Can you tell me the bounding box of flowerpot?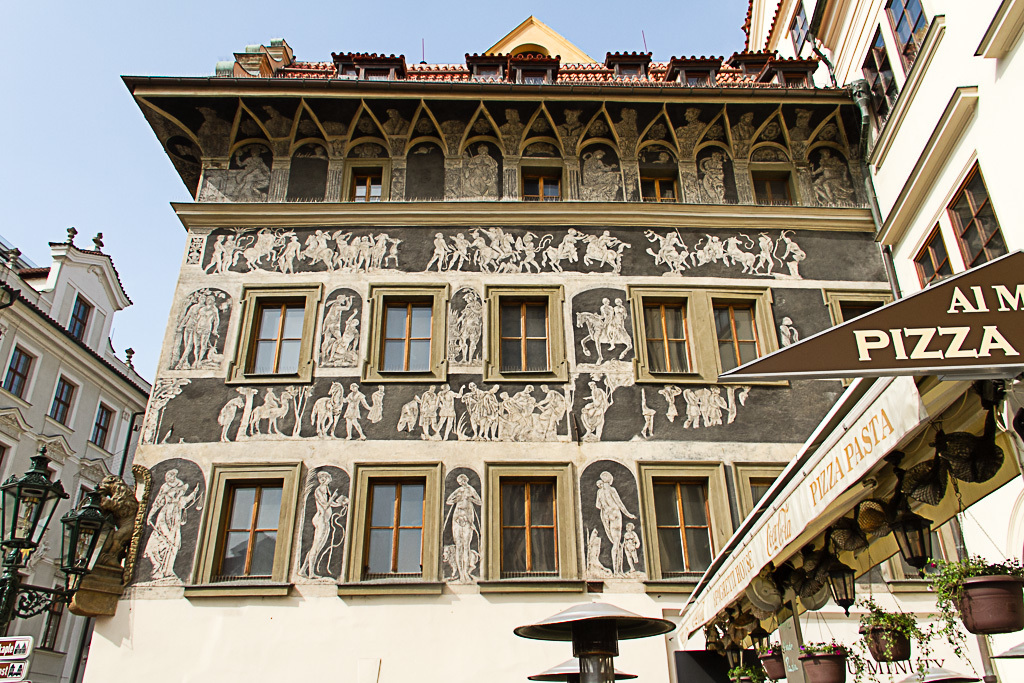
854, 618, 913, 664.
